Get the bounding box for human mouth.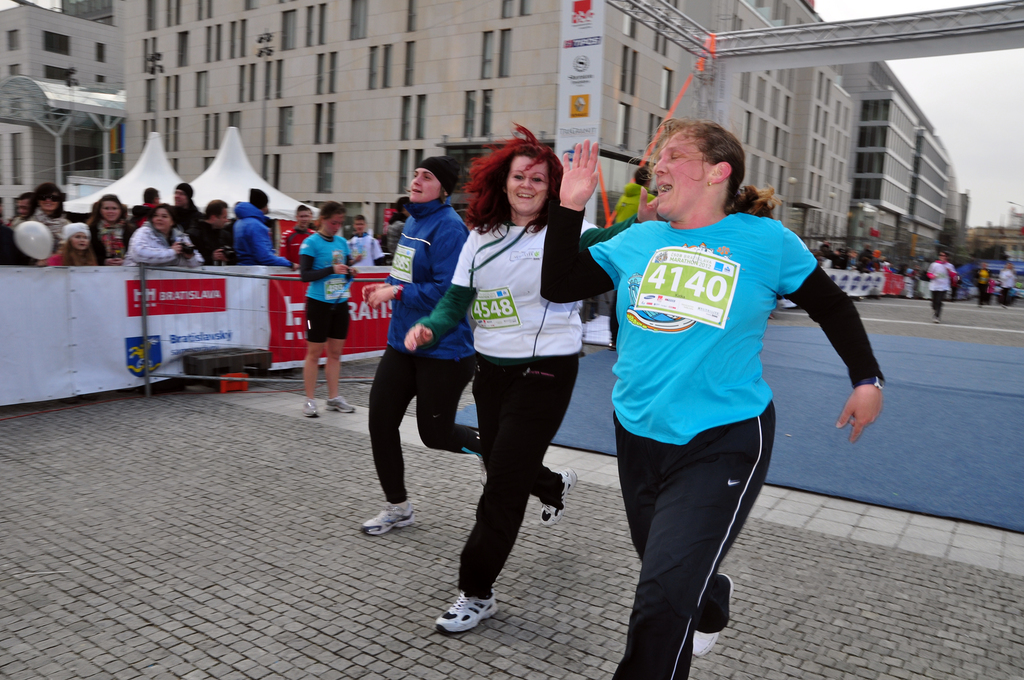
{"x1": 655, "y1": 175, "x2": 675, "y2": 200}.
